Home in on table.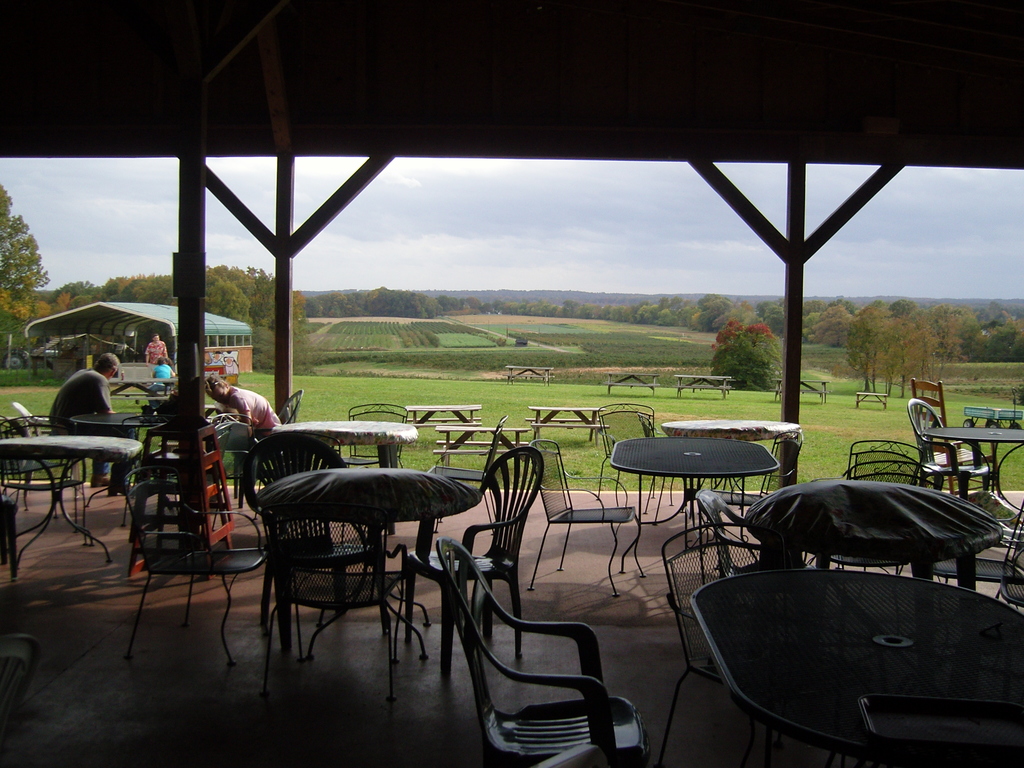
Homed in at bbox(518, 398, 614, 440).
